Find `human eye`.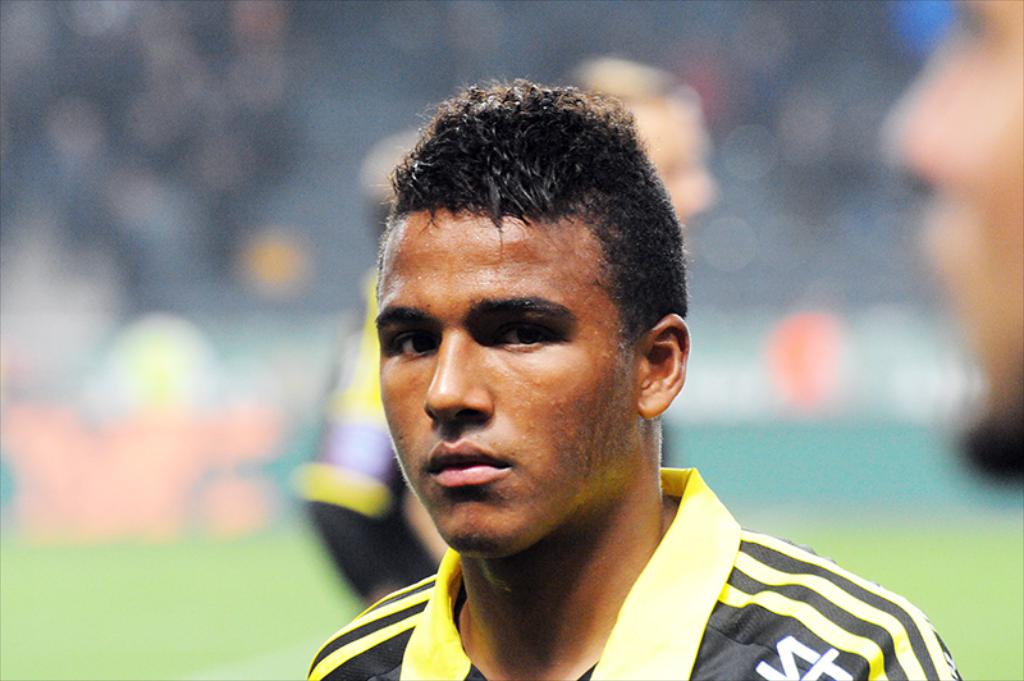
(x1=480, y1=312, x2=579, y2=373).
